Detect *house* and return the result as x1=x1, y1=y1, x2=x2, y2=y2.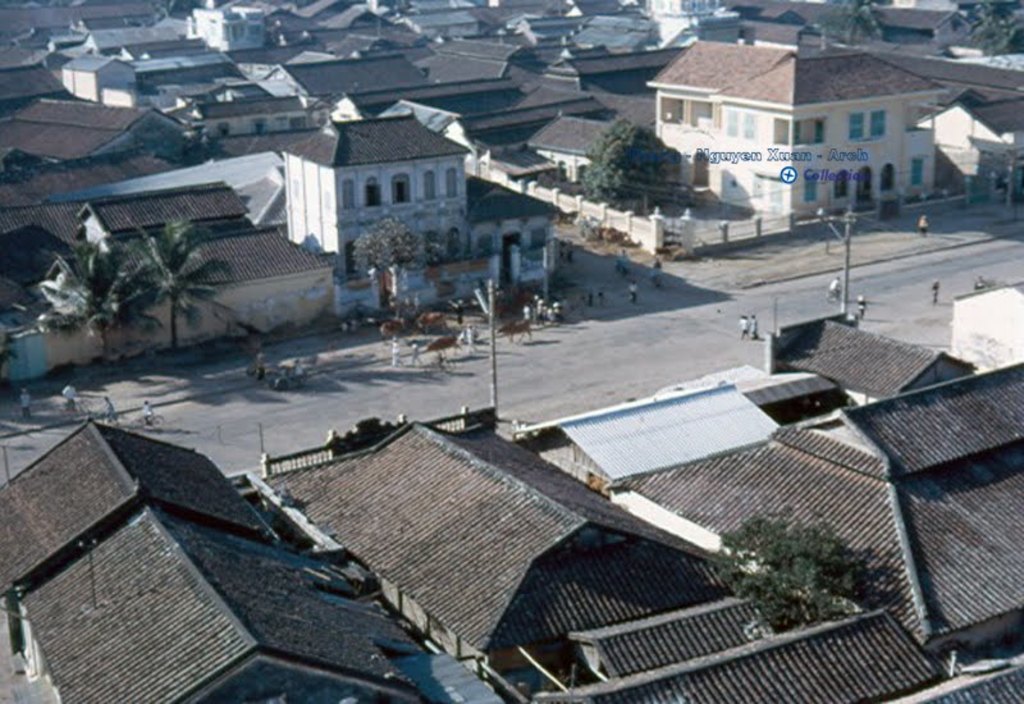
x1=627, y1=24, x2=992, y2=239.
